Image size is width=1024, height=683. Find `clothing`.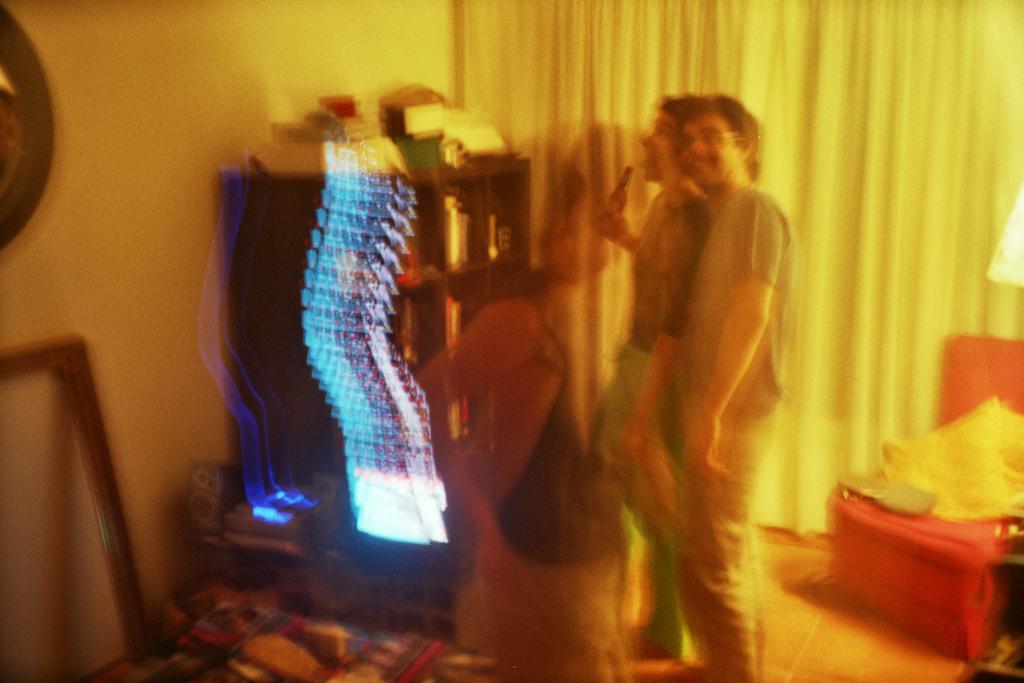
l=595, t=166, r=723, b=662.
